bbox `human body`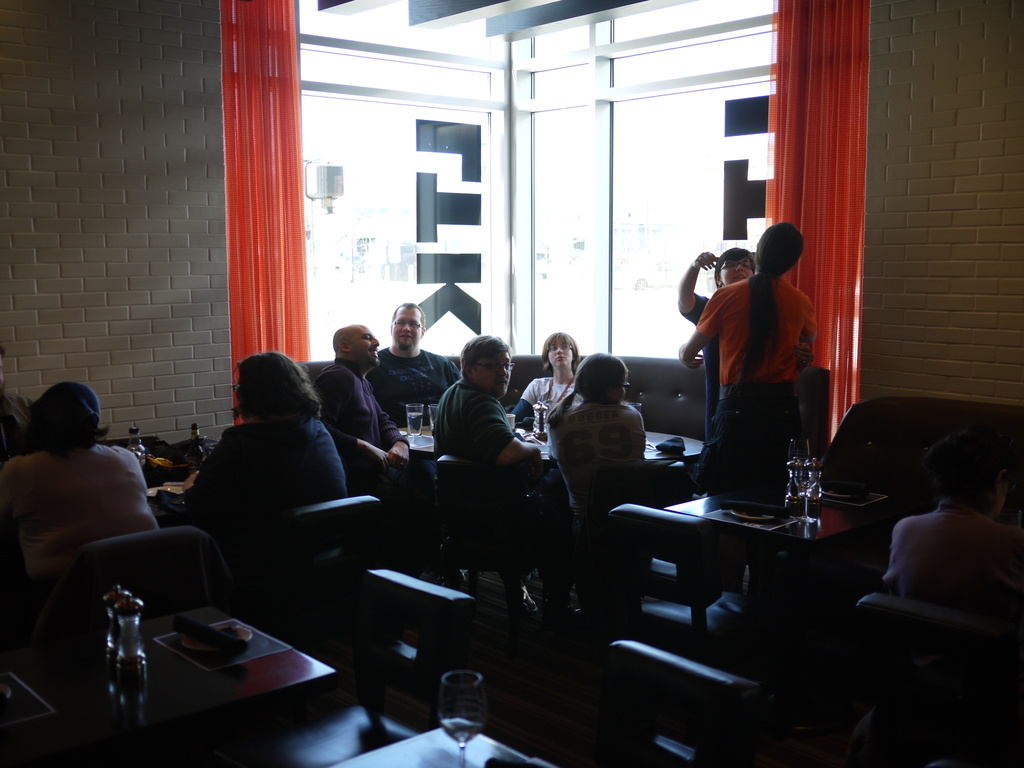
region(364, 341, 468, 443)
